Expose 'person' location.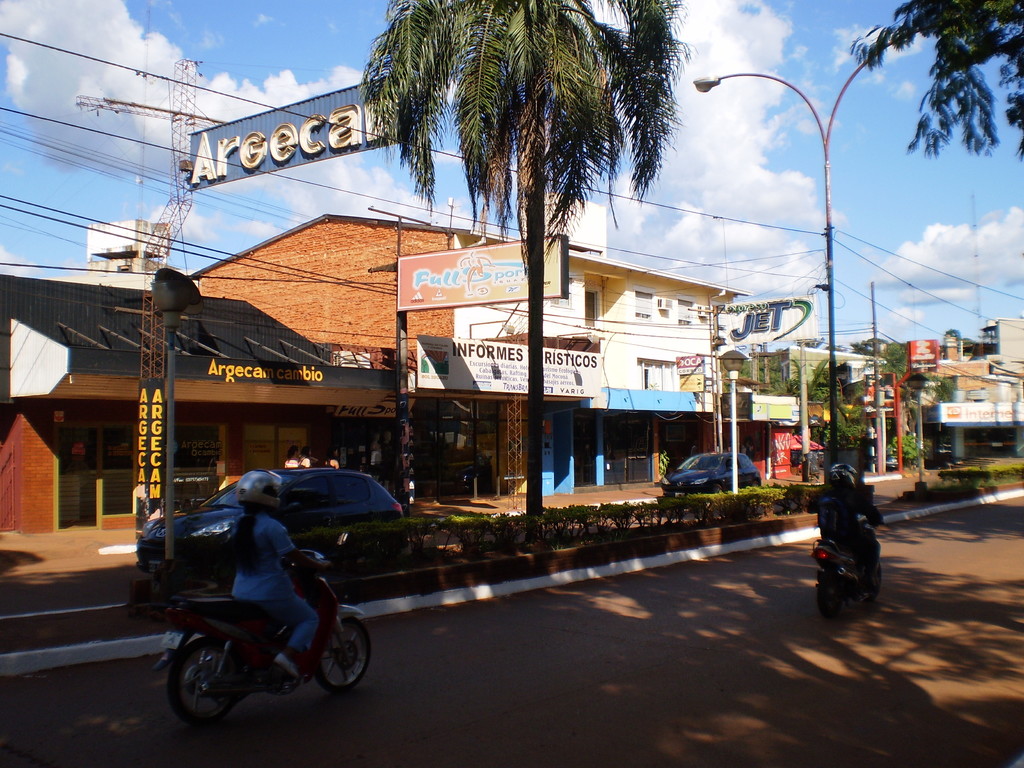
Exposed at 814 463 881 591.
